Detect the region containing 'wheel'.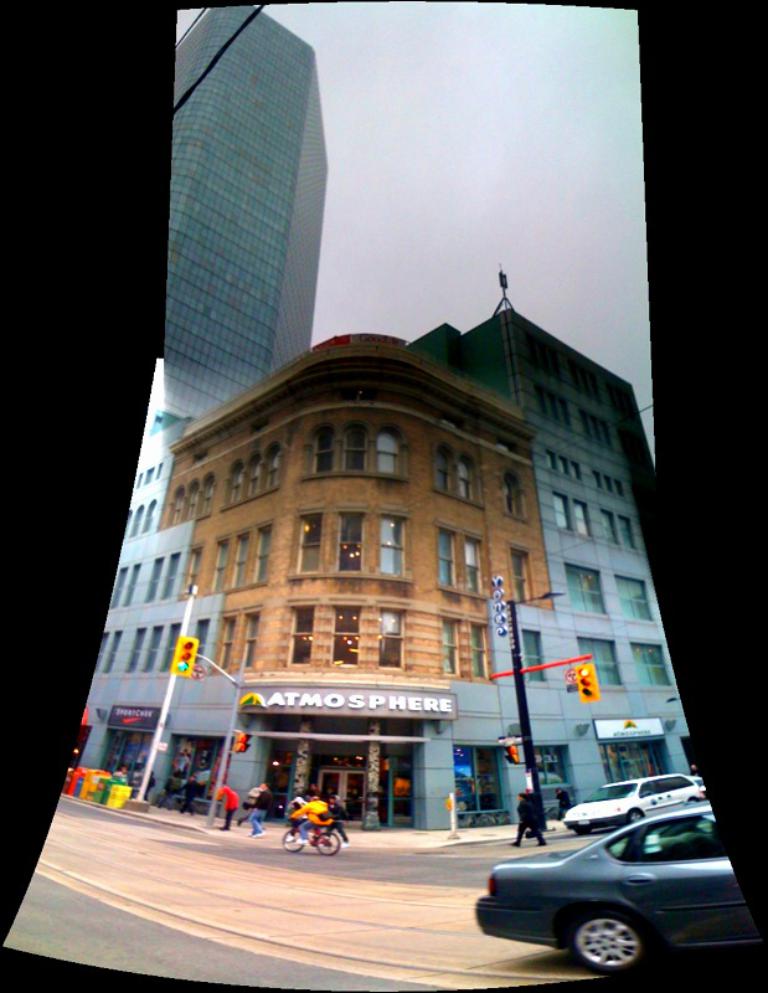
(left=315, top=834, right=342, bottom=854).
